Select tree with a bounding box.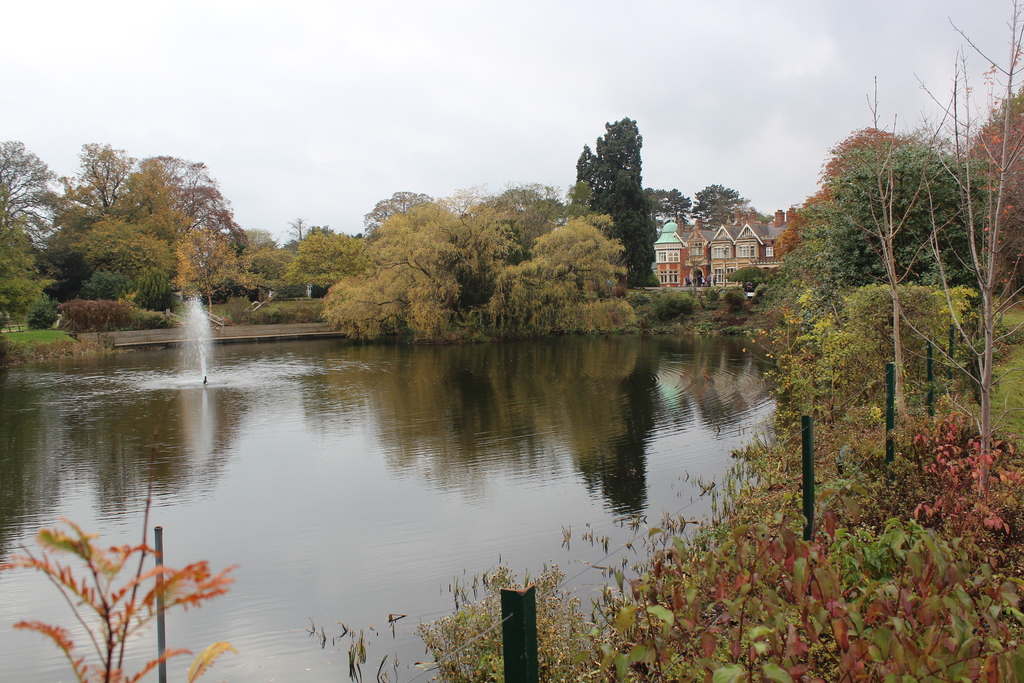
region(418, 264, 1020, 682).
